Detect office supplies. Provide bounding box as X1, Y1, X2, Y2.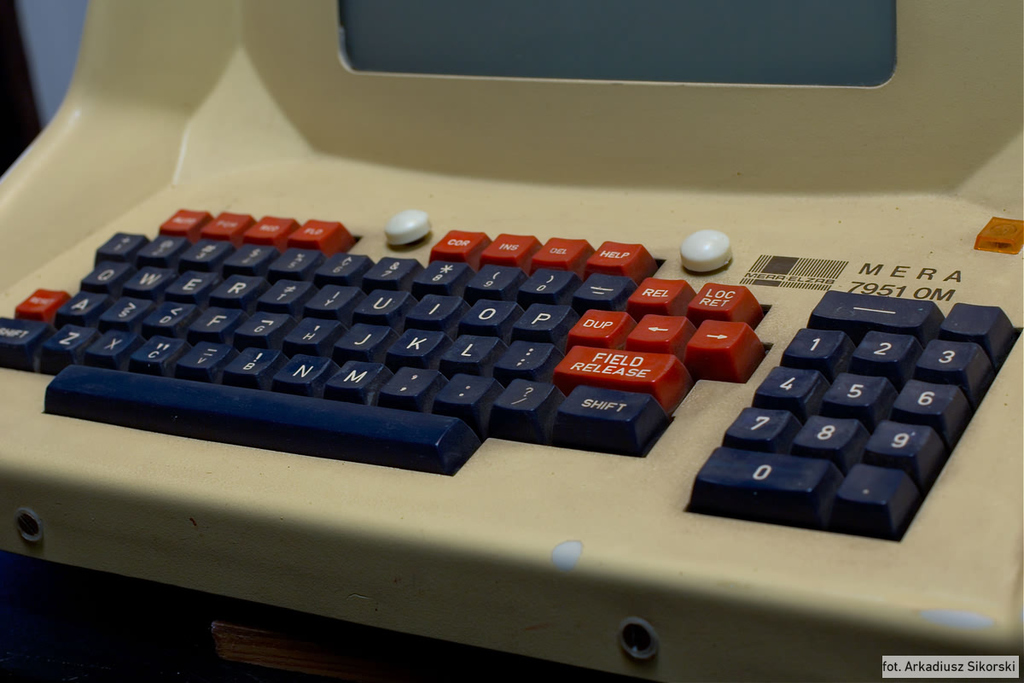
0, 3, 1023, 681.
